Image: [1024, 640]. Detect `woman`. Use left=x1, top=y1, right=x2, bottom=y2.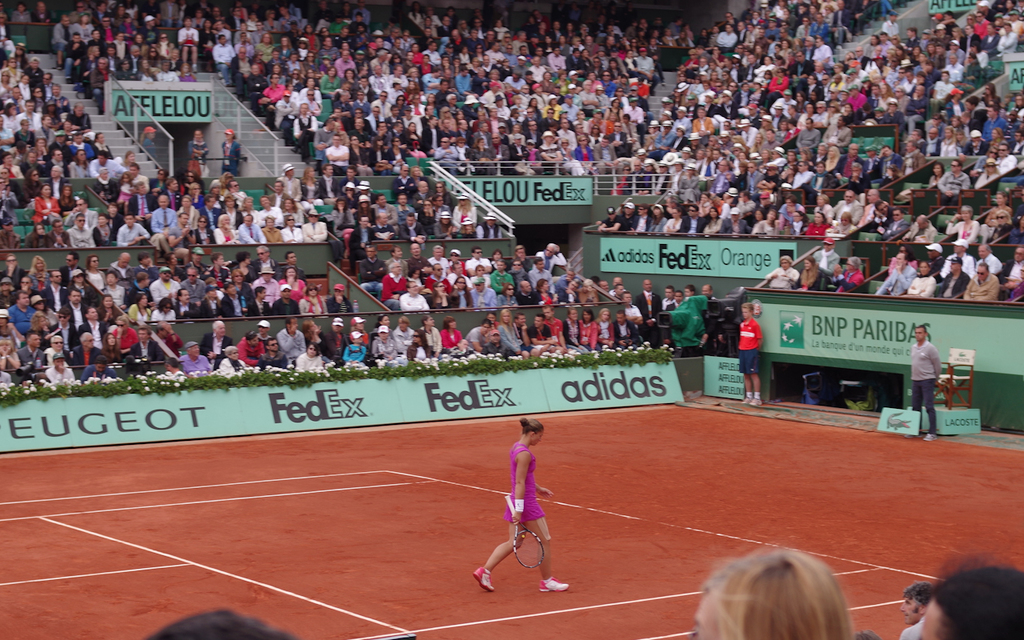
left=0, top=70, right=14, bottom=103.
